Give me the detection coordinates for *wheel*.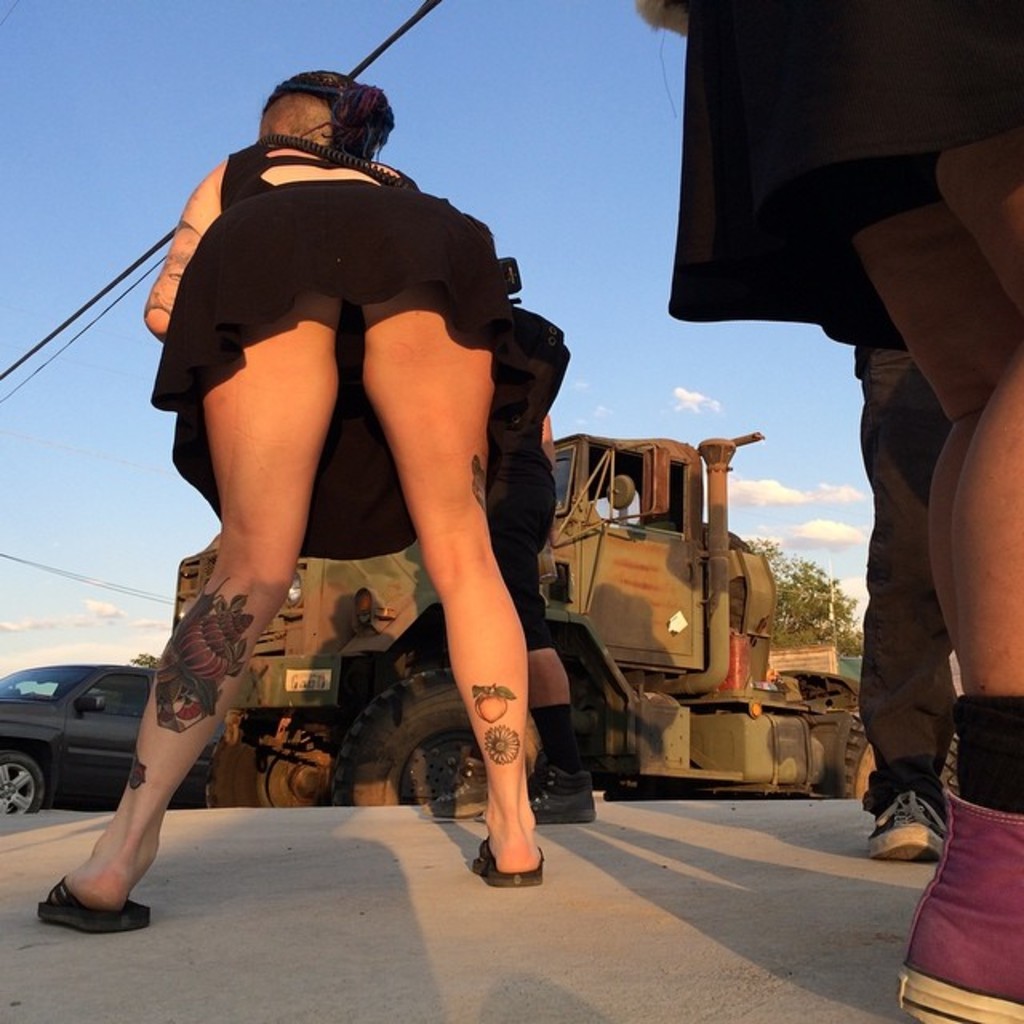
{"x1": 334, "y1": 674, "x2": 538, "y2": 808}.
